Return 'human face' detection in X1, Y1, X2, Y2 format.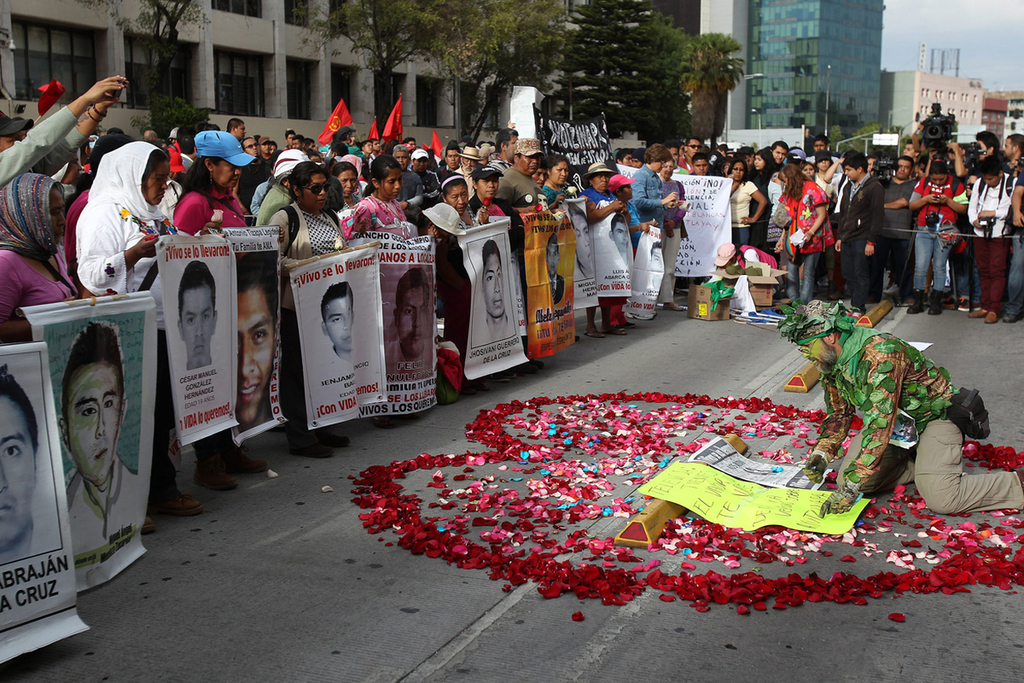
180, 282, 215, 363.
